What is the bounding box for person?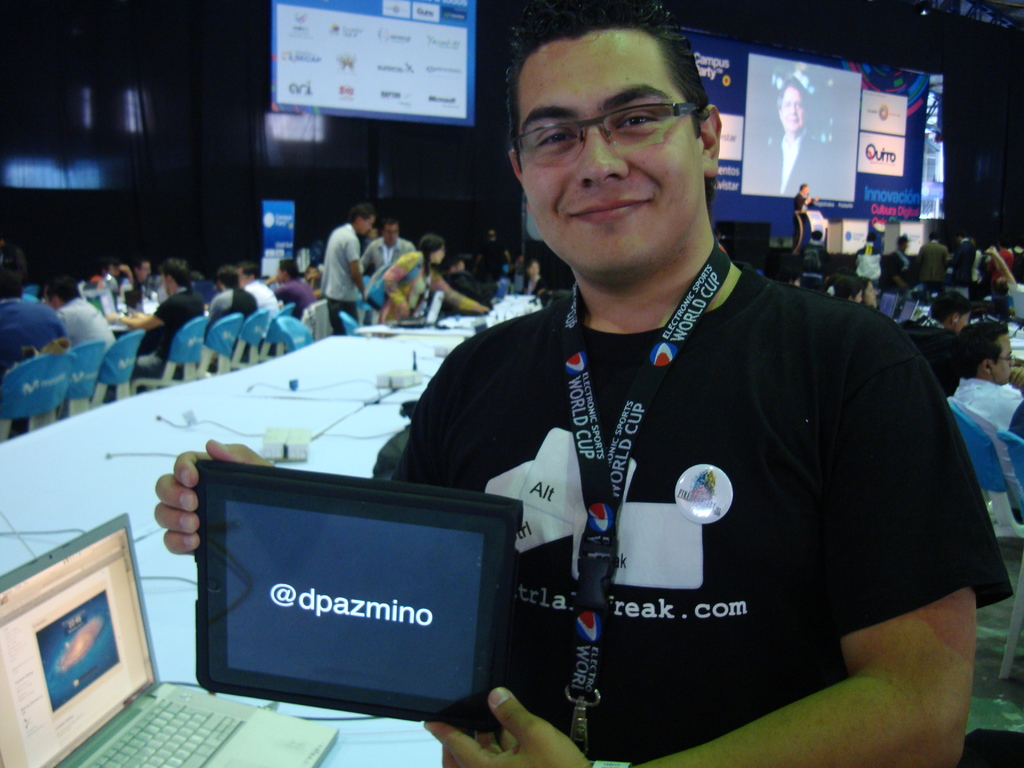
(229, 246, 285, 332).
